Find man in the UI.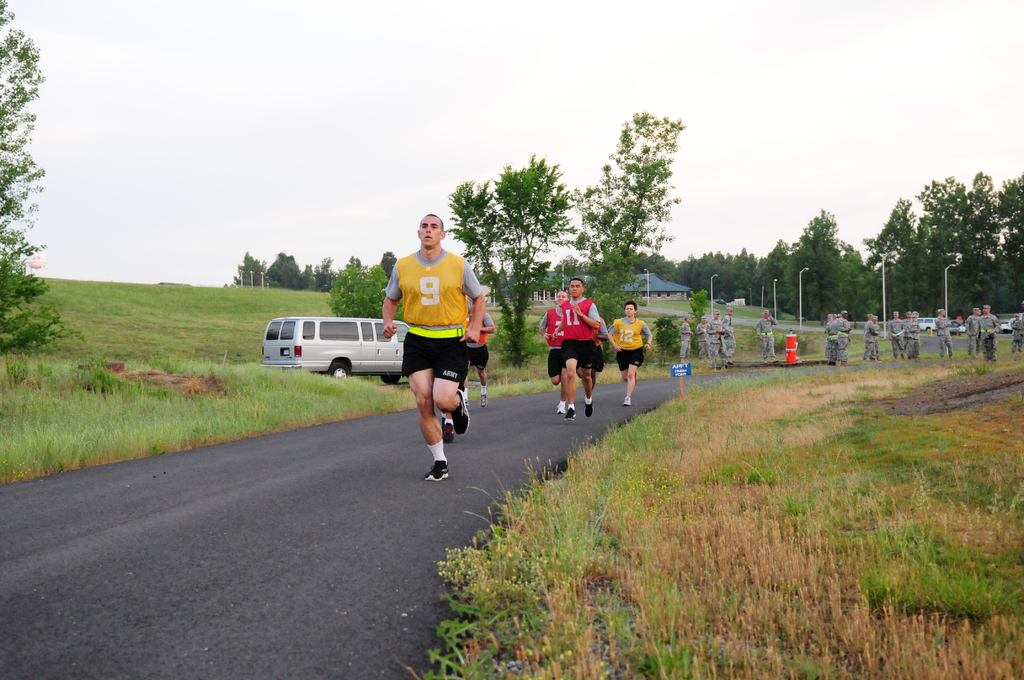
UI element at x1=551, y1=271, x2=605, y2=419.
